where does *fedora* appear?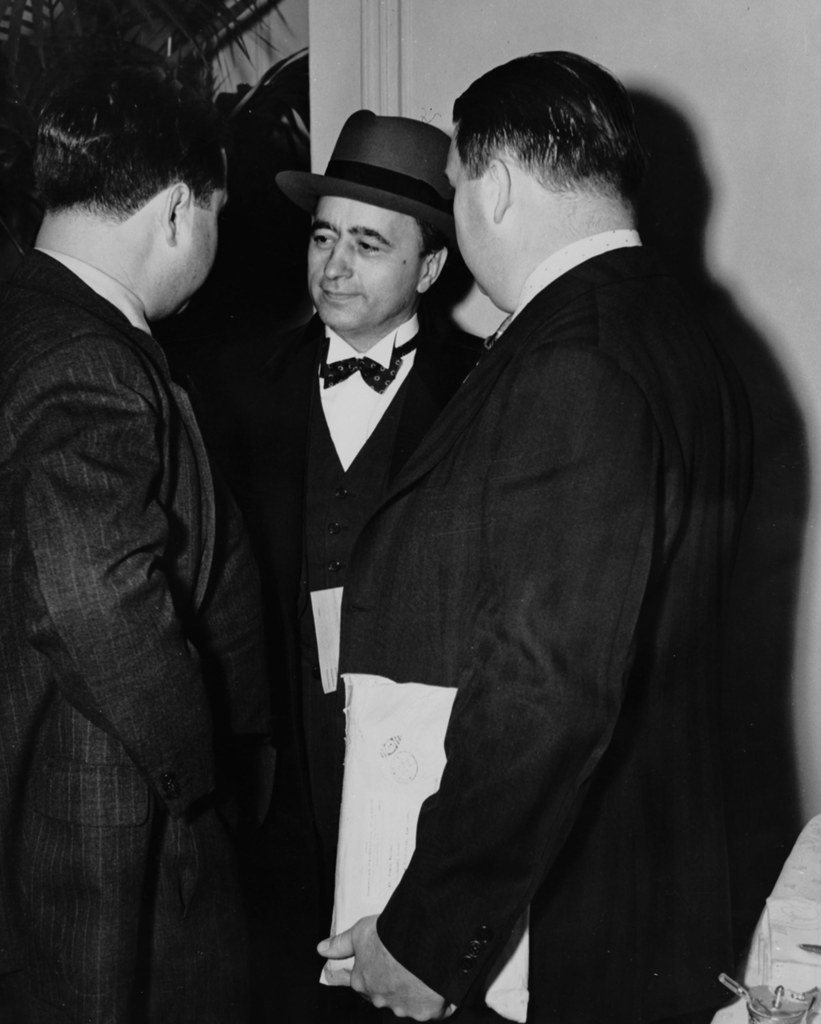
Appears at box(277, 109, 456, 227).
